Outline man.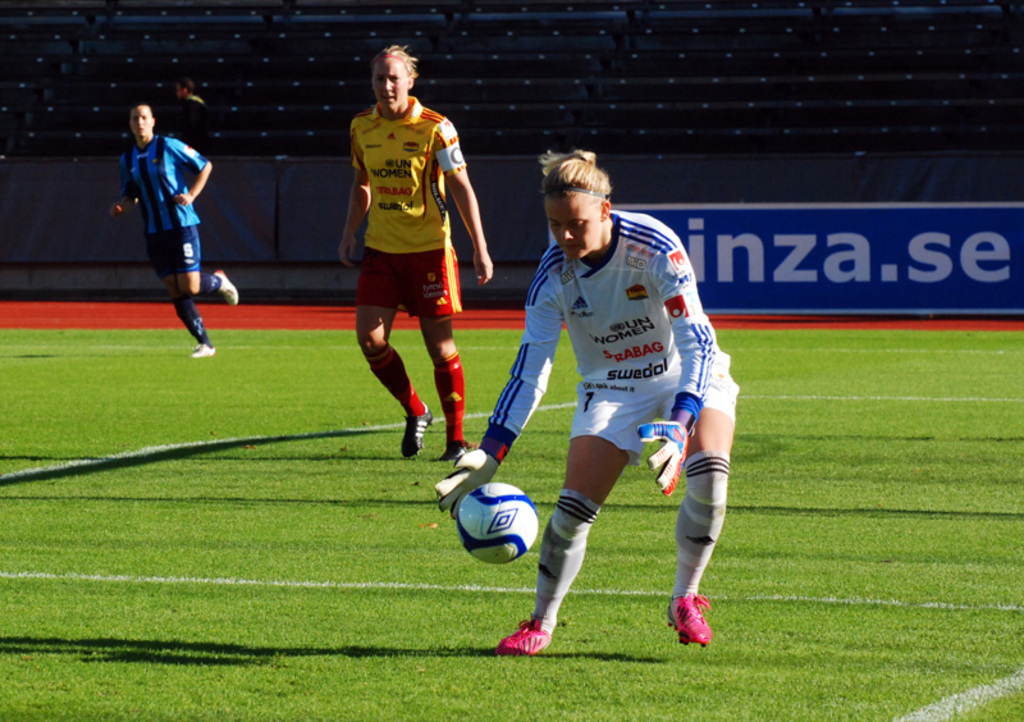
Outline: bbox=(319, 52, 492, 476).
